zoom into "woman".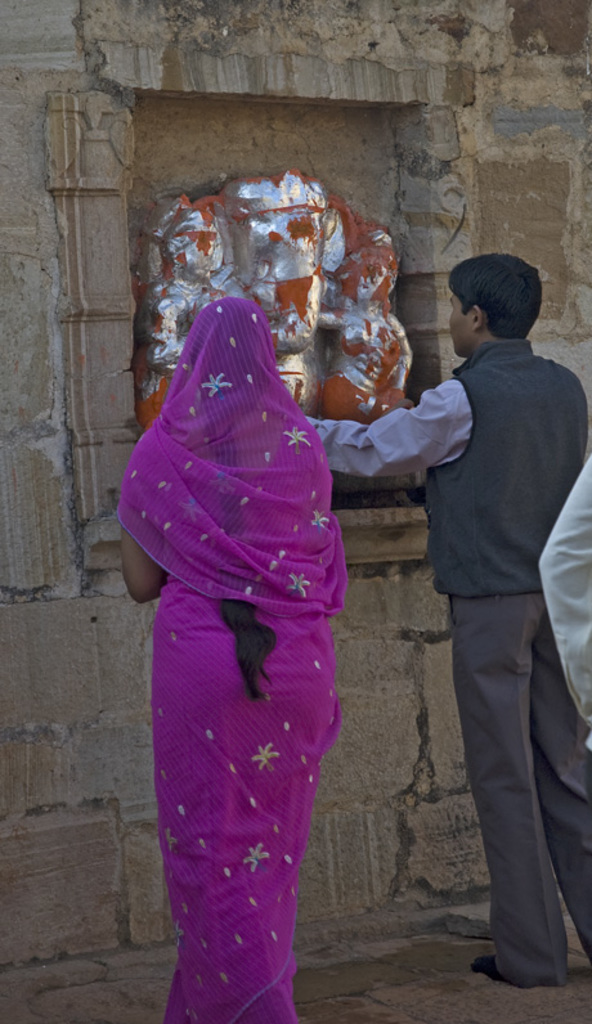
Zoom target: Rect(111, 238, 390, 1023).
